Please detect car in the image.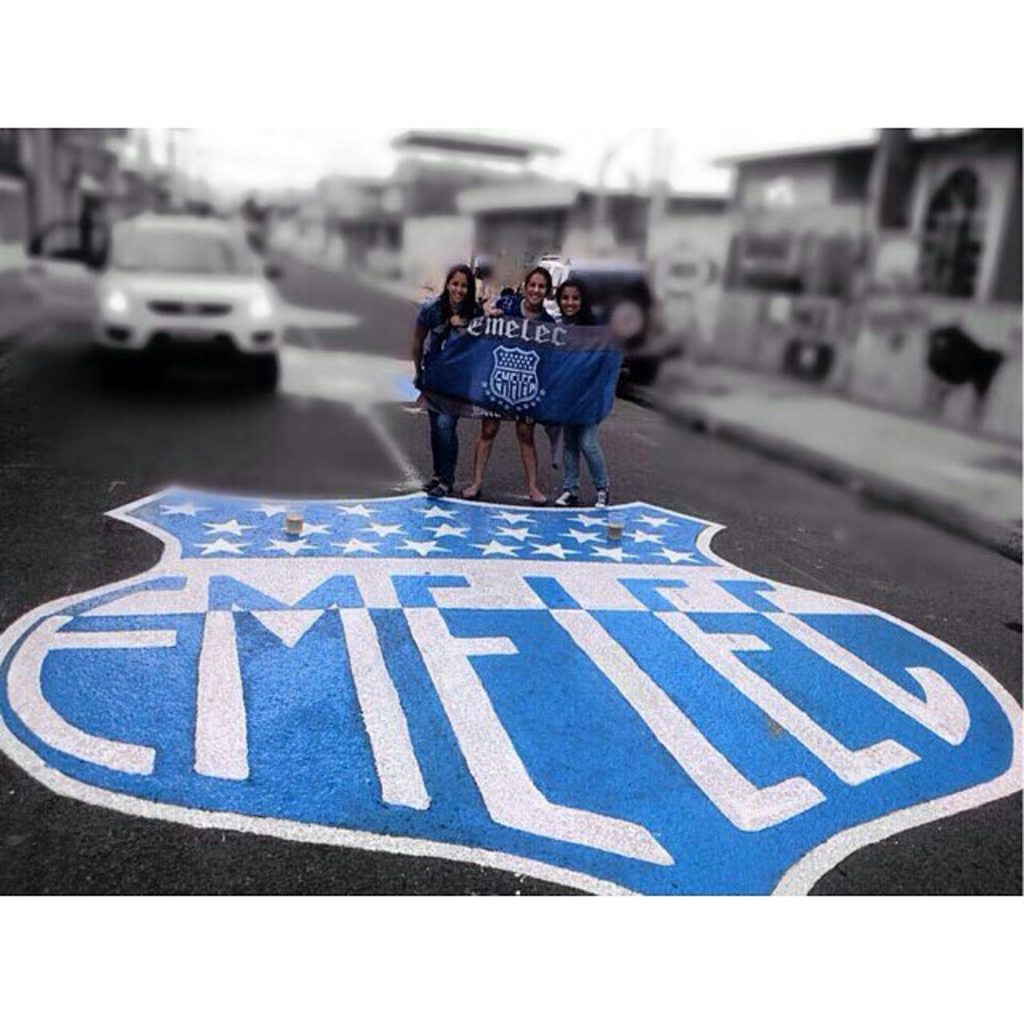
<region>98, 214, 288, 386</region>.
